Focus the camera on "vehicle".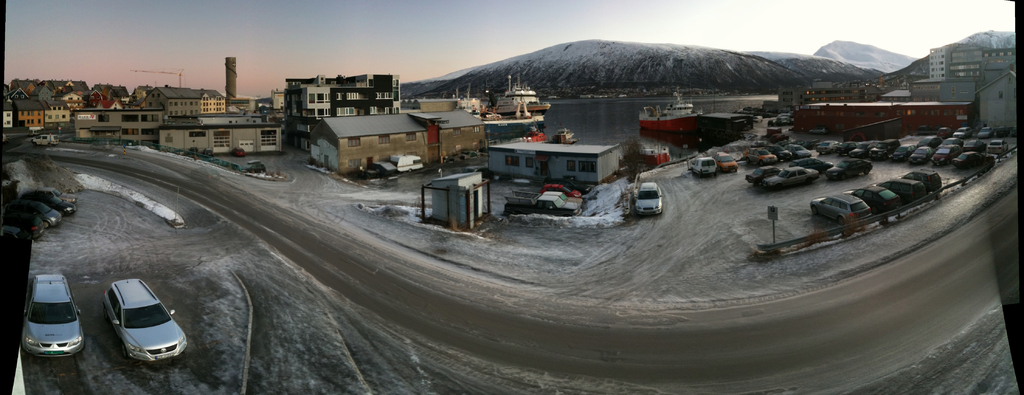
Focus region: box=[21, 278, 83, 358].
